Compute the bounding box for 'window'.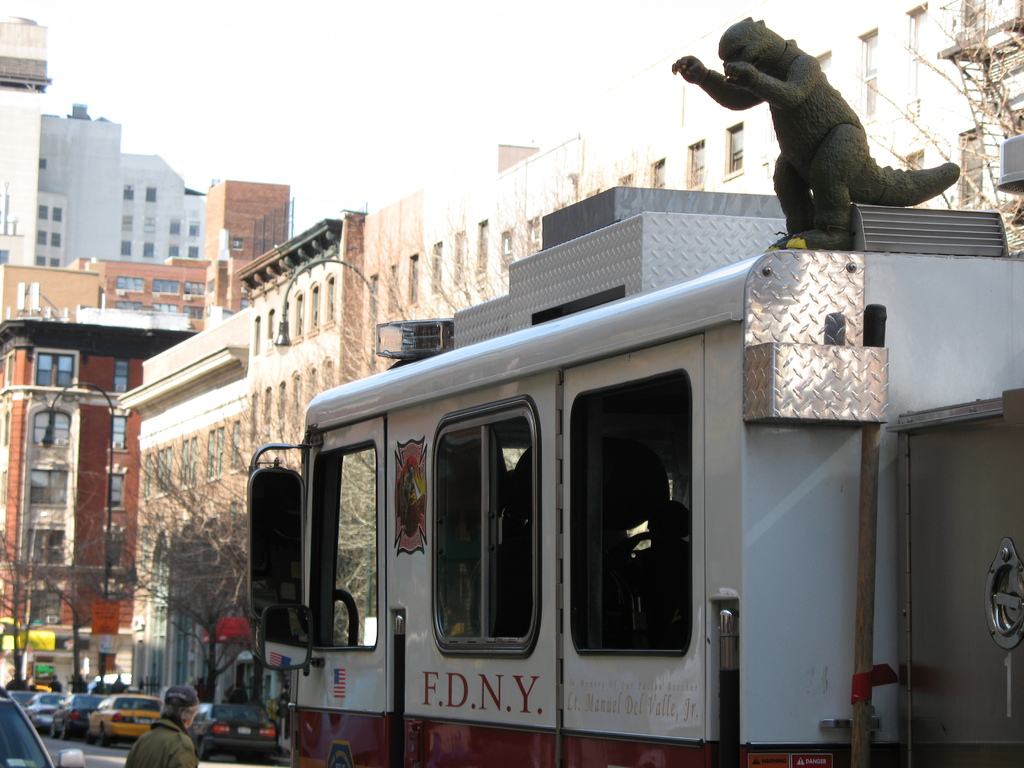
(left=959, top=123, right=981, bottom=212).
